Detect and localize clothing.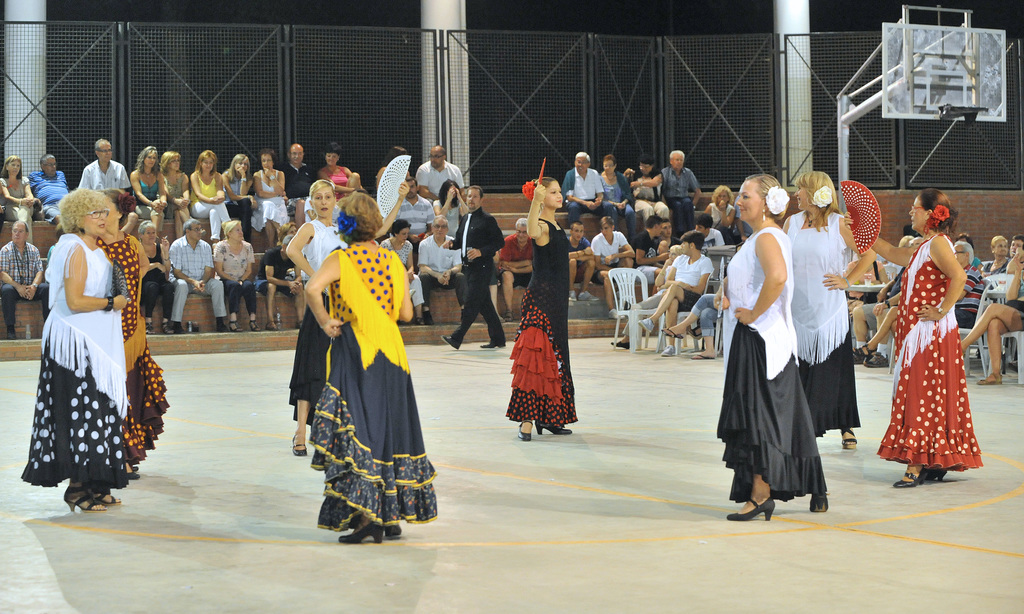
Localized at left=504, top=214, right=579, bottom=422.
